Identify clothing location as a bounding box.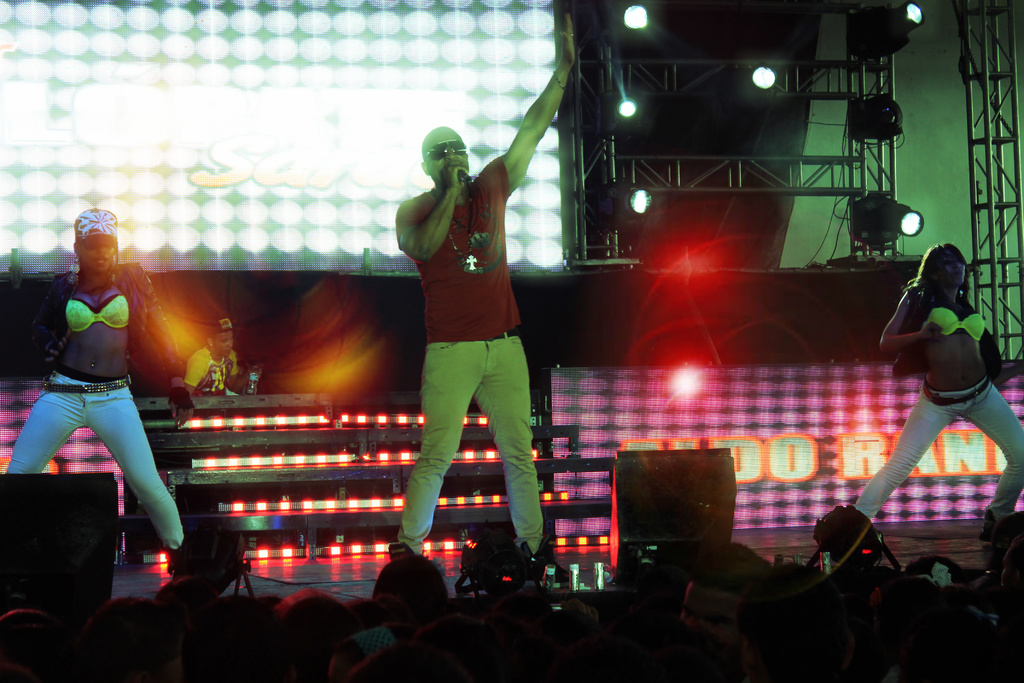
[x1=920, y1=304, x2=988, y2=340].
